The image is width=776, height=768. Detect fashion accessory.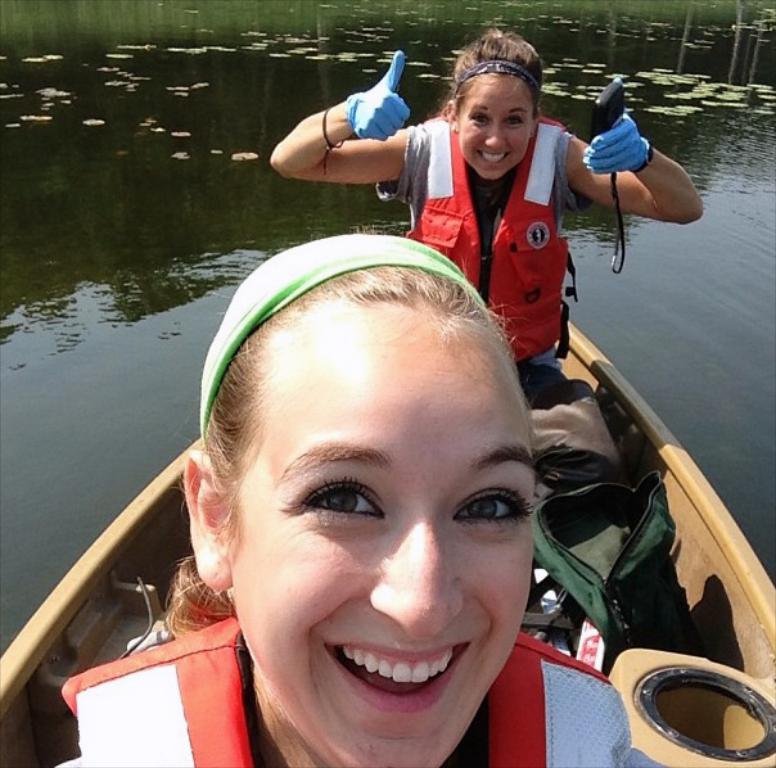
Detection: left=637, top=148, right=654, bottom=172.
